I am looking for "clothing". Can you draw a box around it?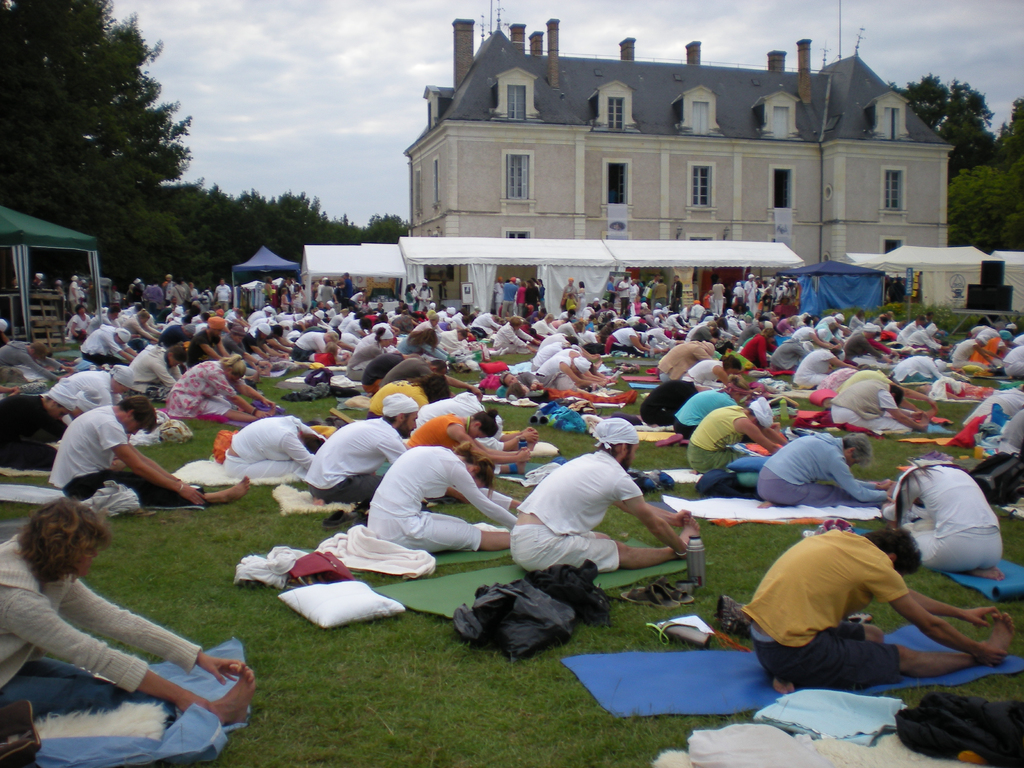
Sure, the bounding box is crop(0, 396, 73, 465).
